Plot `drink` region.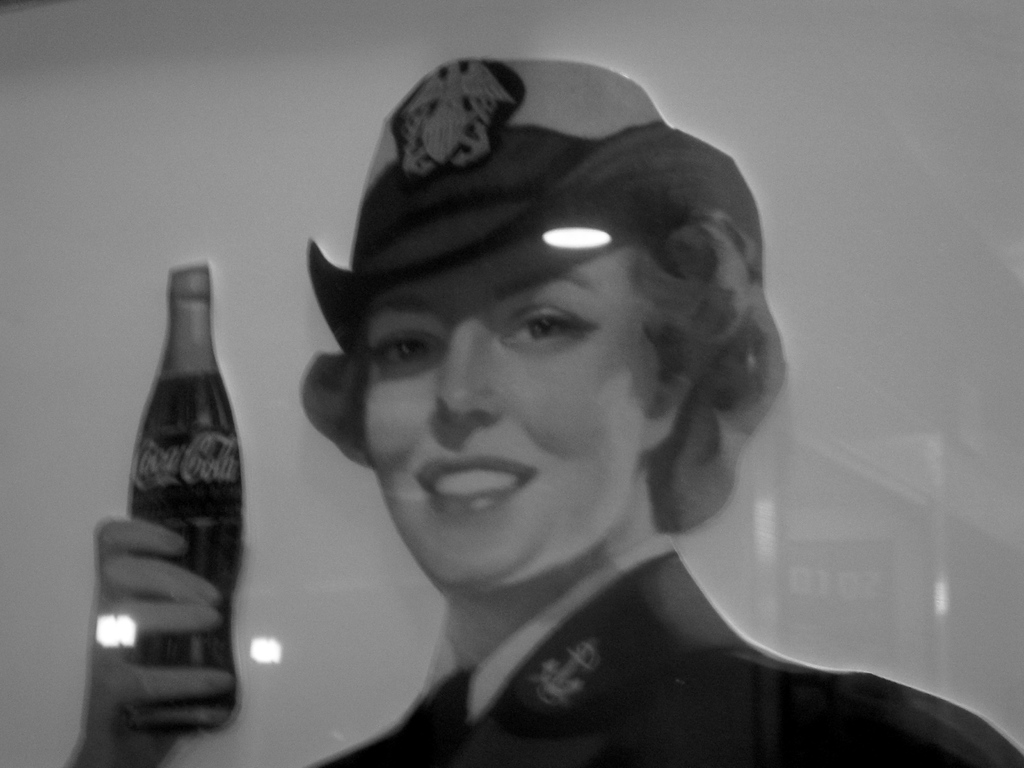
Plotted at bbox=(127, 261, 237, 735).
